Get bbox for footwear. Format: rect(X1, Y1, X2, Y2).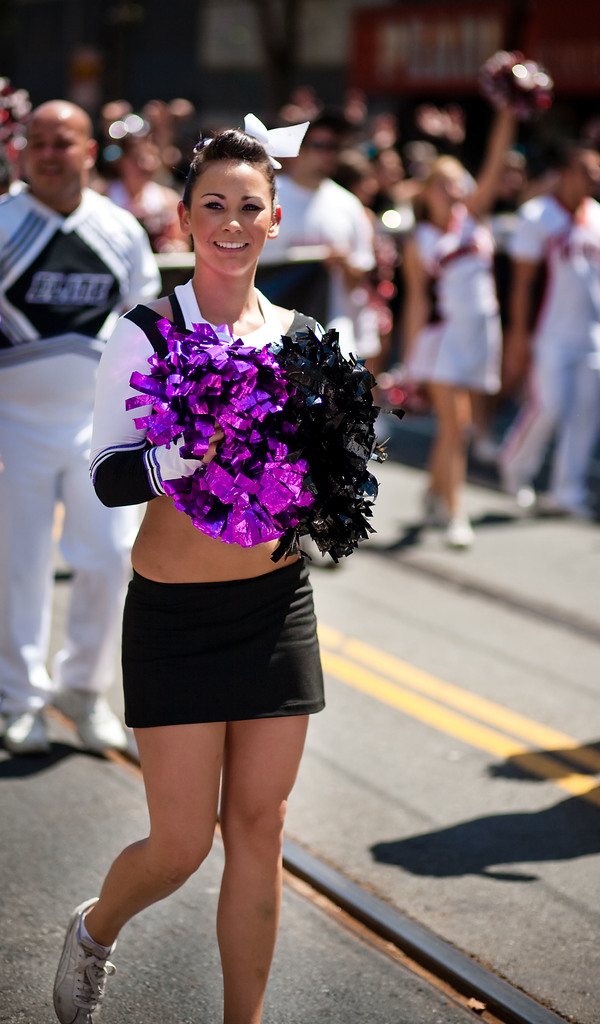
rect(445, 514, 476, 548).
